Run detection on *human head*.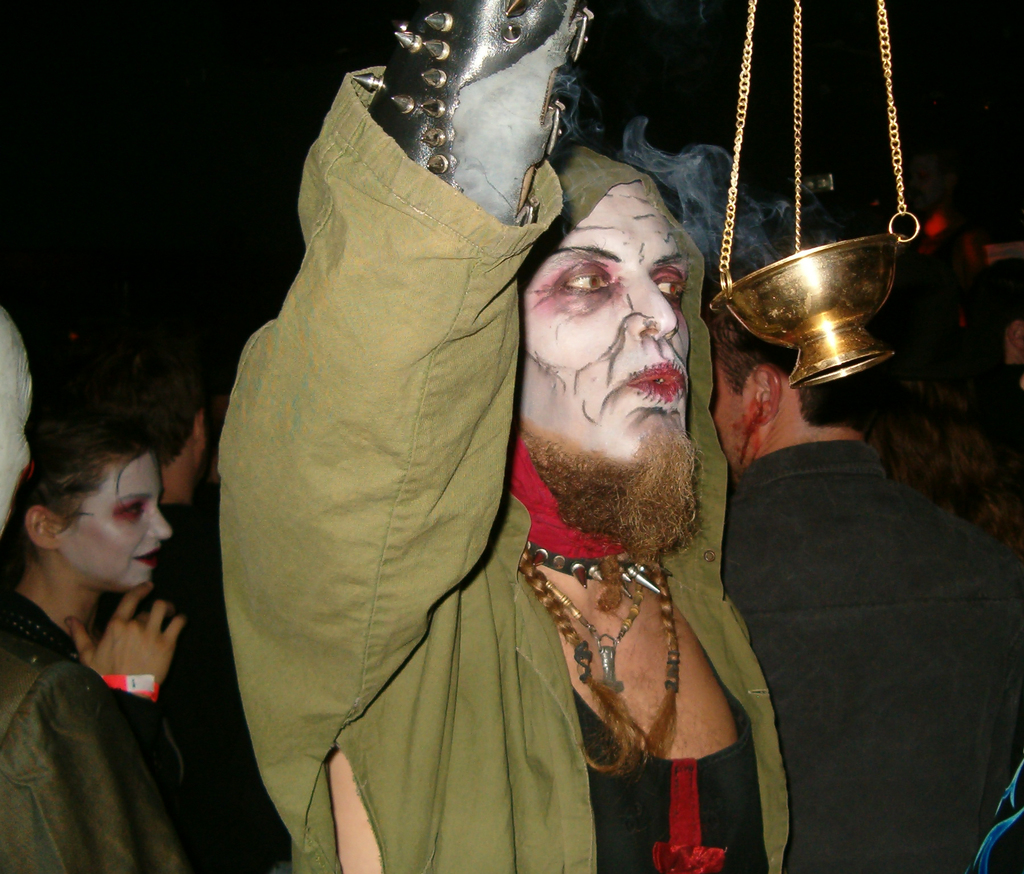
Result: 495 192 704 523.
